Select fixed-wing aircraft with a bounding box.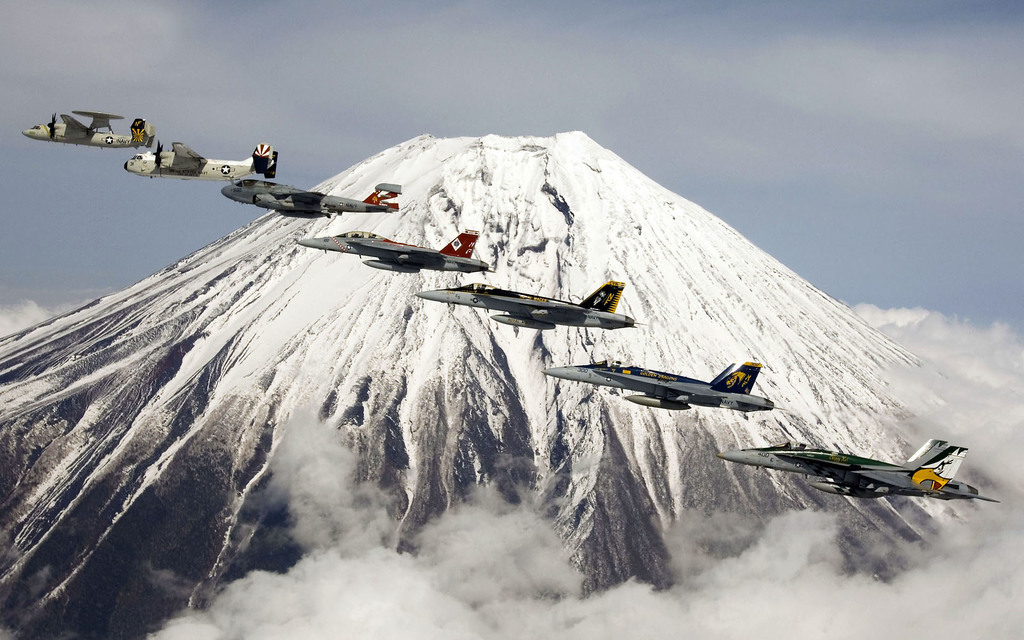
box(301, 232, 489, 272).
